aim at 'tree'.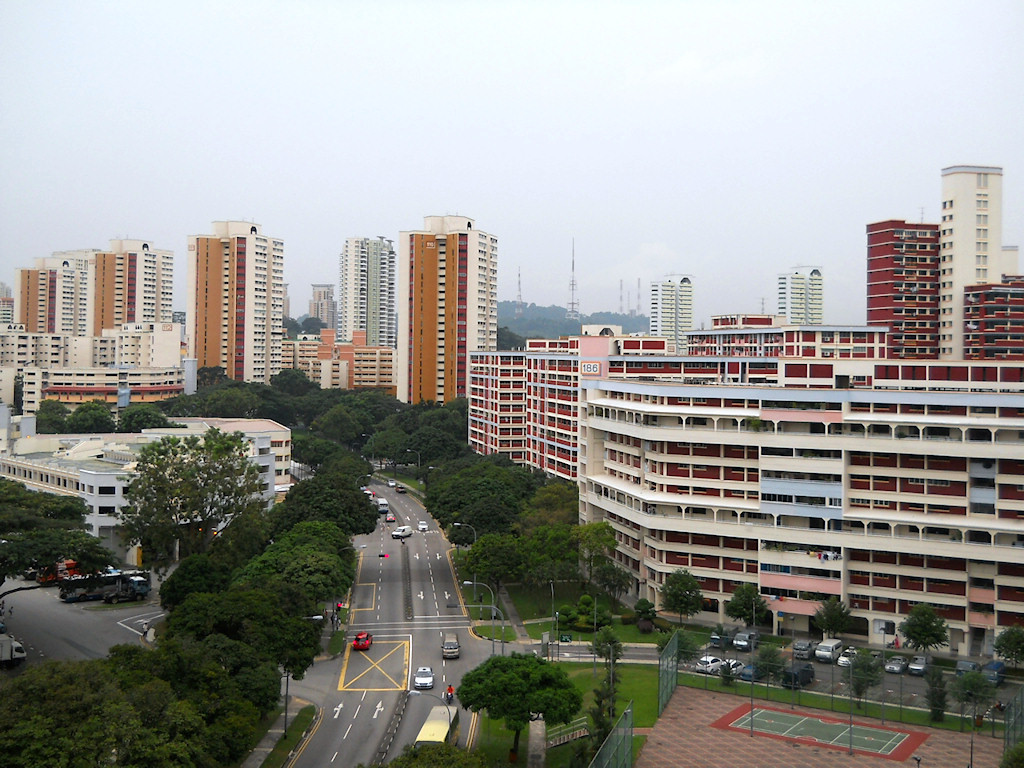
Aimed at {"x1": 531, "y1": 532, "x2": 574, "y2": 620}.
